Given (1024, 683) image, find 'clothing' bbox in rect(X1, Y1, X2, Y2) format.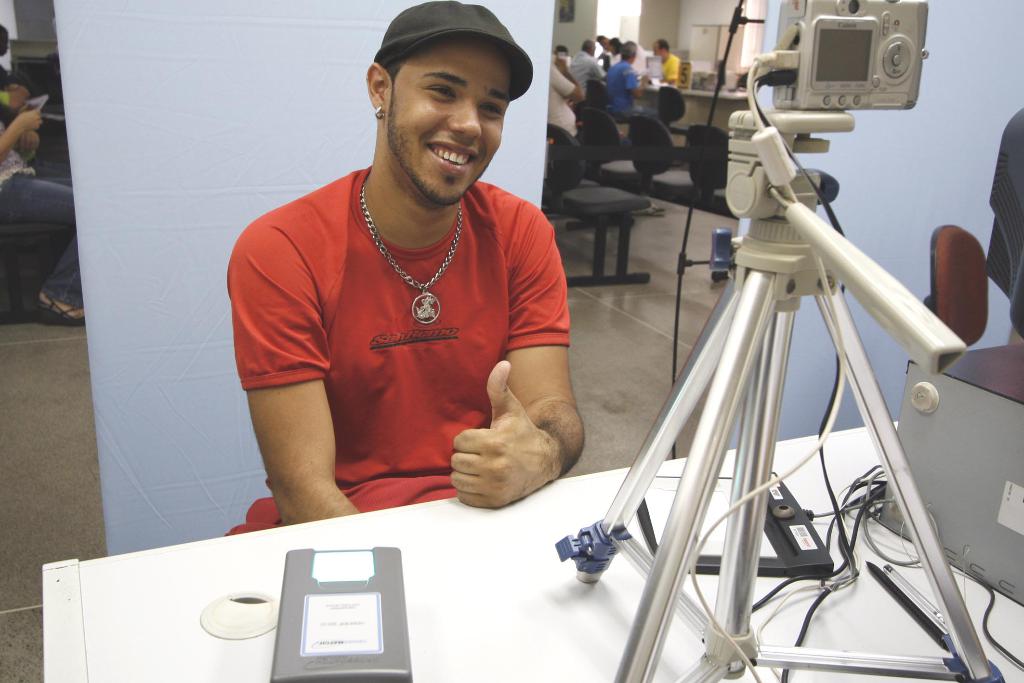
rect(0, 114, 81, 310).
